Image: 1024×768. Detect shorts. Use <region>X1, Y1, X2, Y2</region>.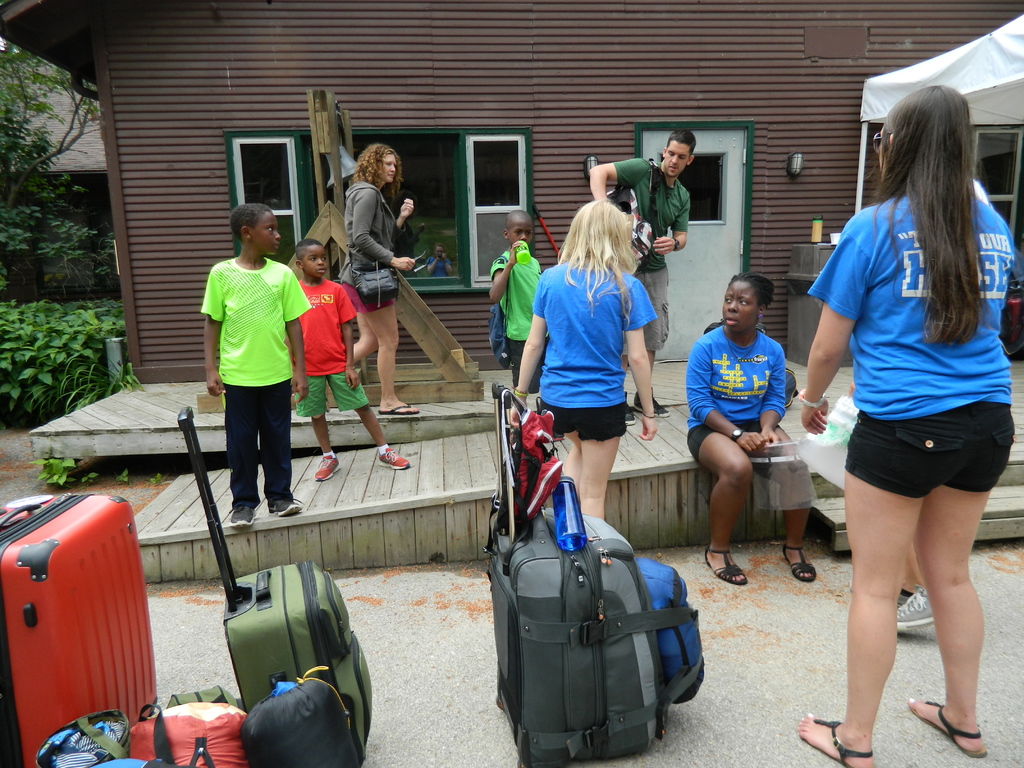
<region>505, 344, 547, 396</region>.
